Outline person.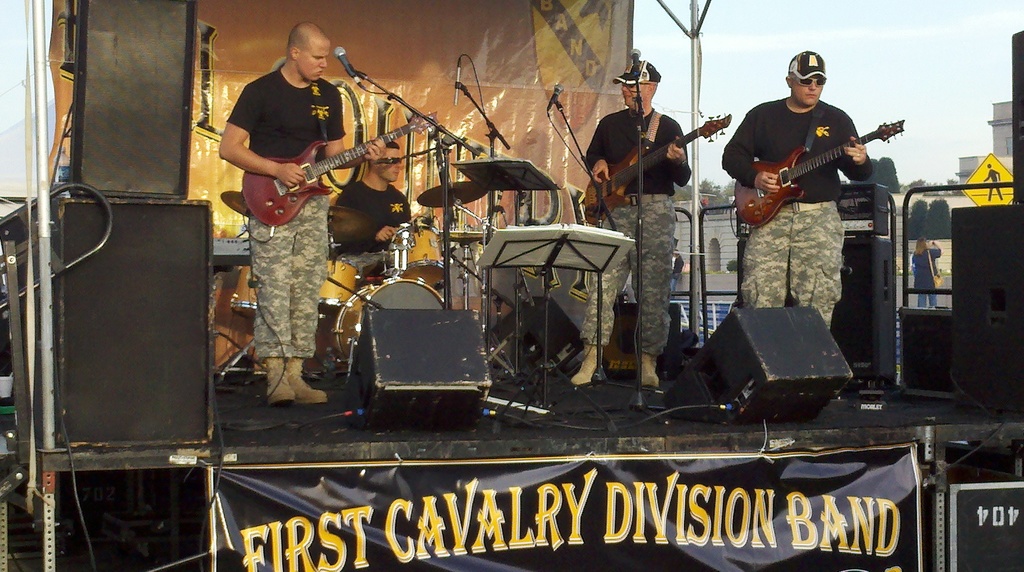
Outline: 335,138,417,276.
